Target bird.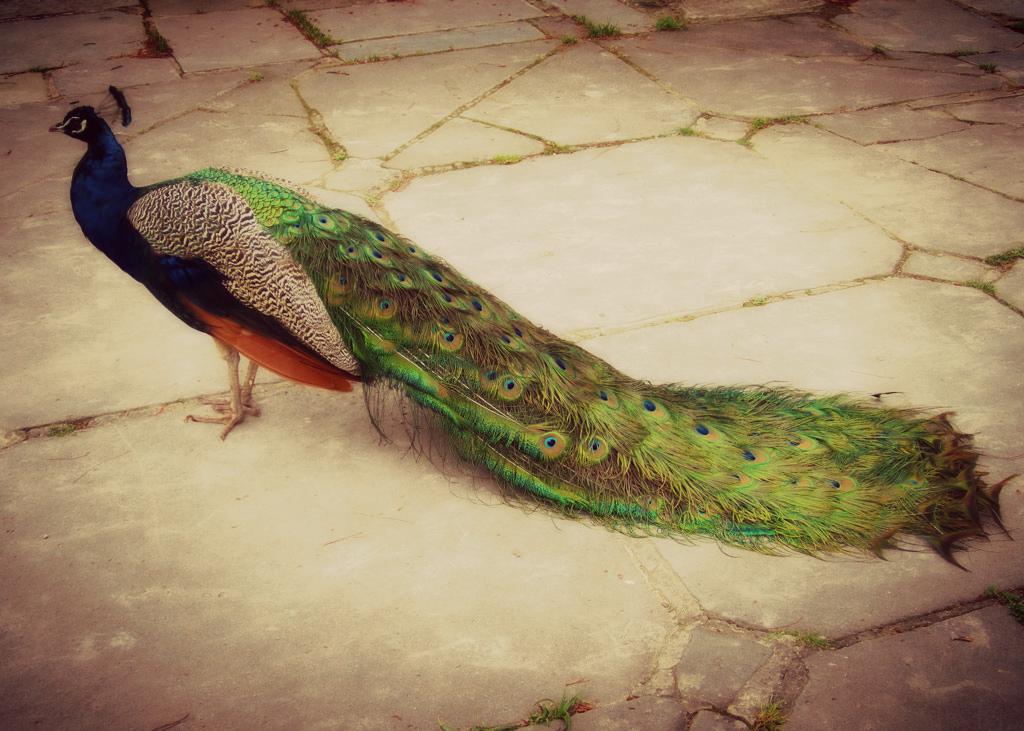
Target region: x1=48, y1=98, x2=1016, y2=523.
